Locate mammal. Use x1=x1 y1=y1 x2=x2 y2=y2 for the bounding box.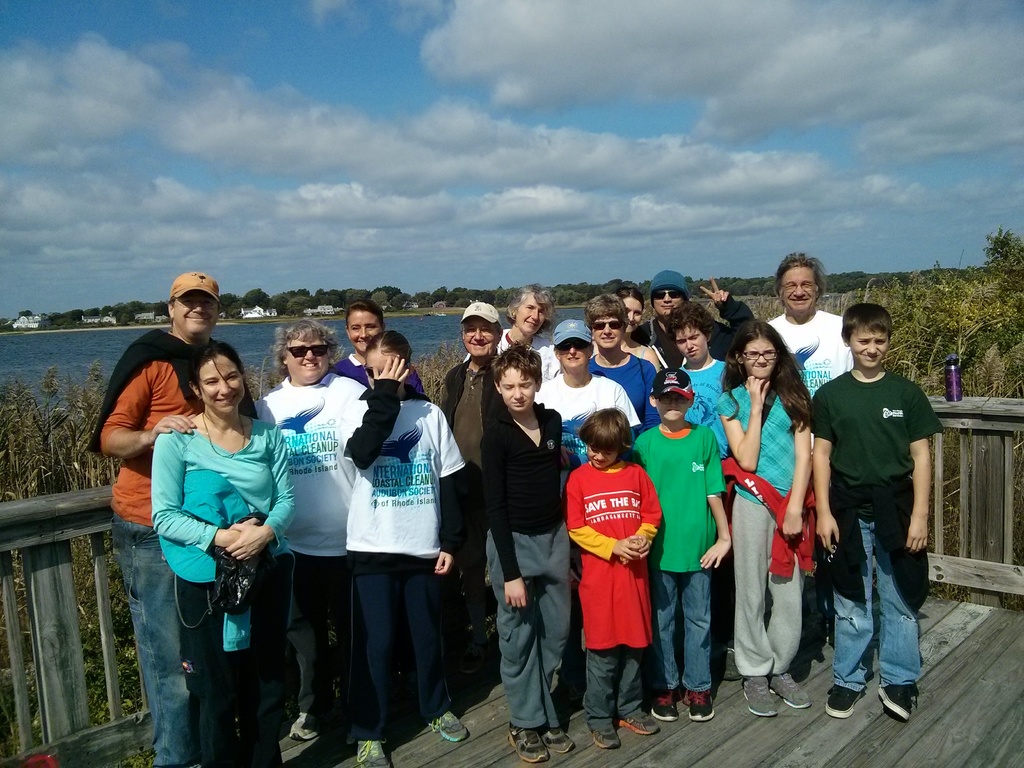
x1=495 y1=284 x2=567 y2=387.
